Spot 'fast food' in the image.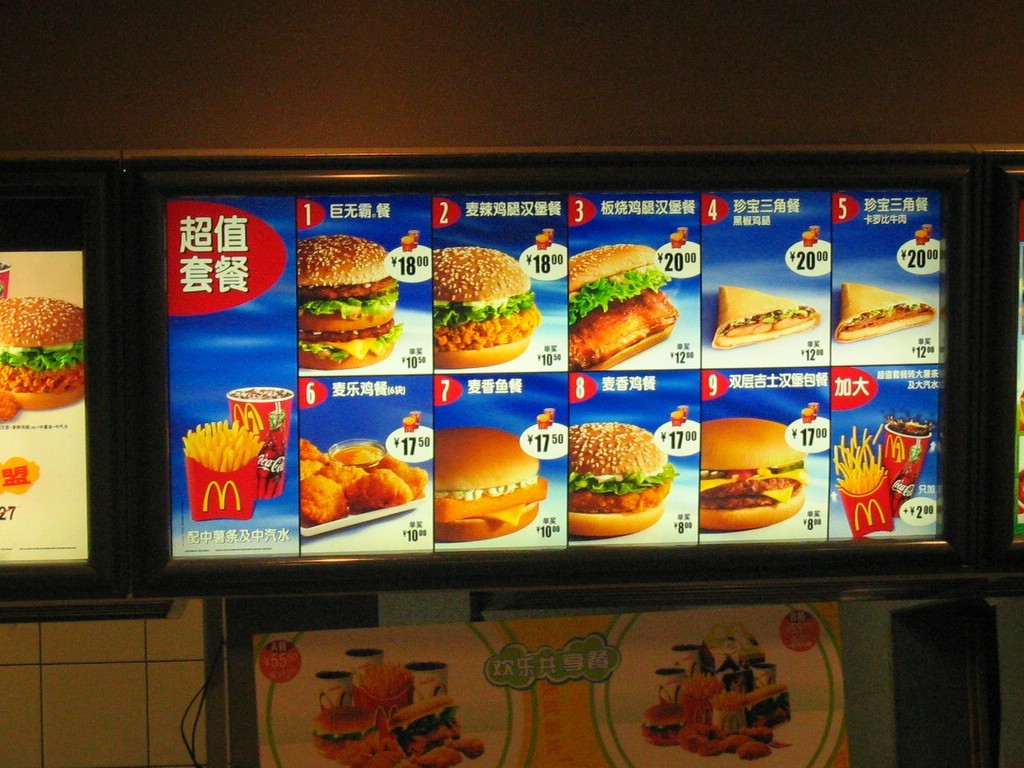
'fast food' found at 436/424/548/544.
